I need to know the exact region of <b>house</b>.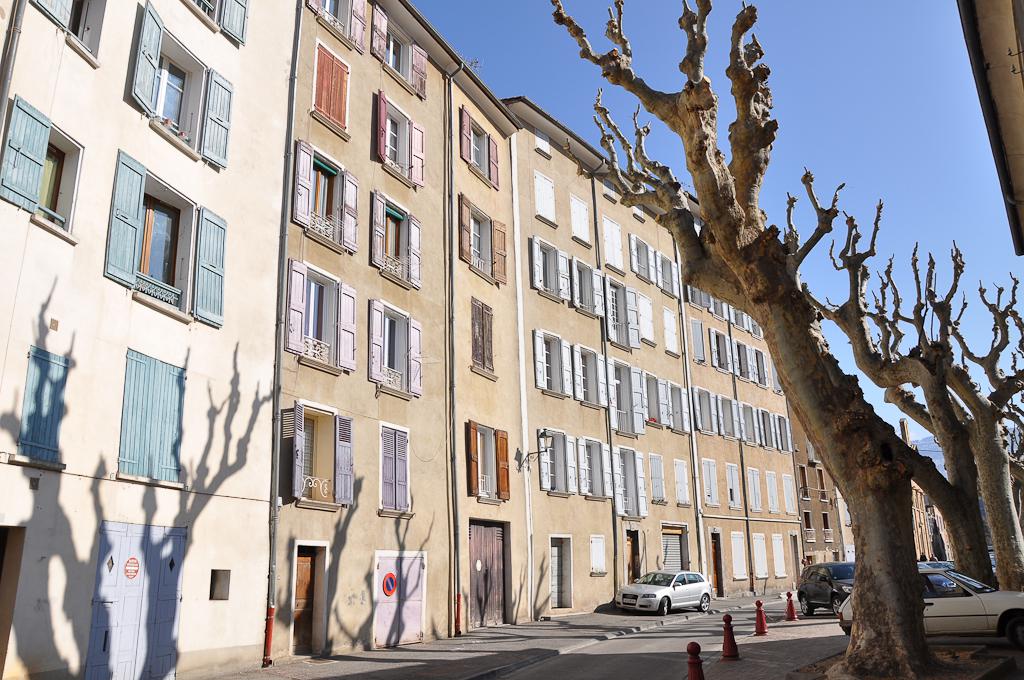
Region: (501, 95, 608, 623).
